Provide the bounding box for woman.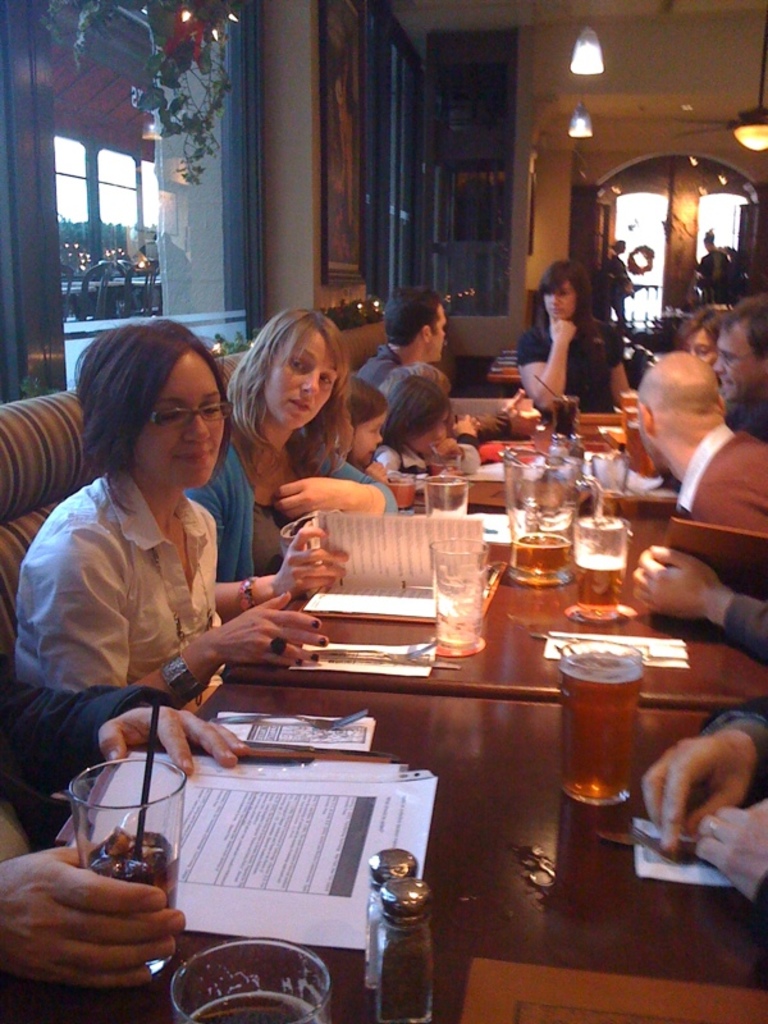
[x1=192, y1=302, x2=406, y2=599].
